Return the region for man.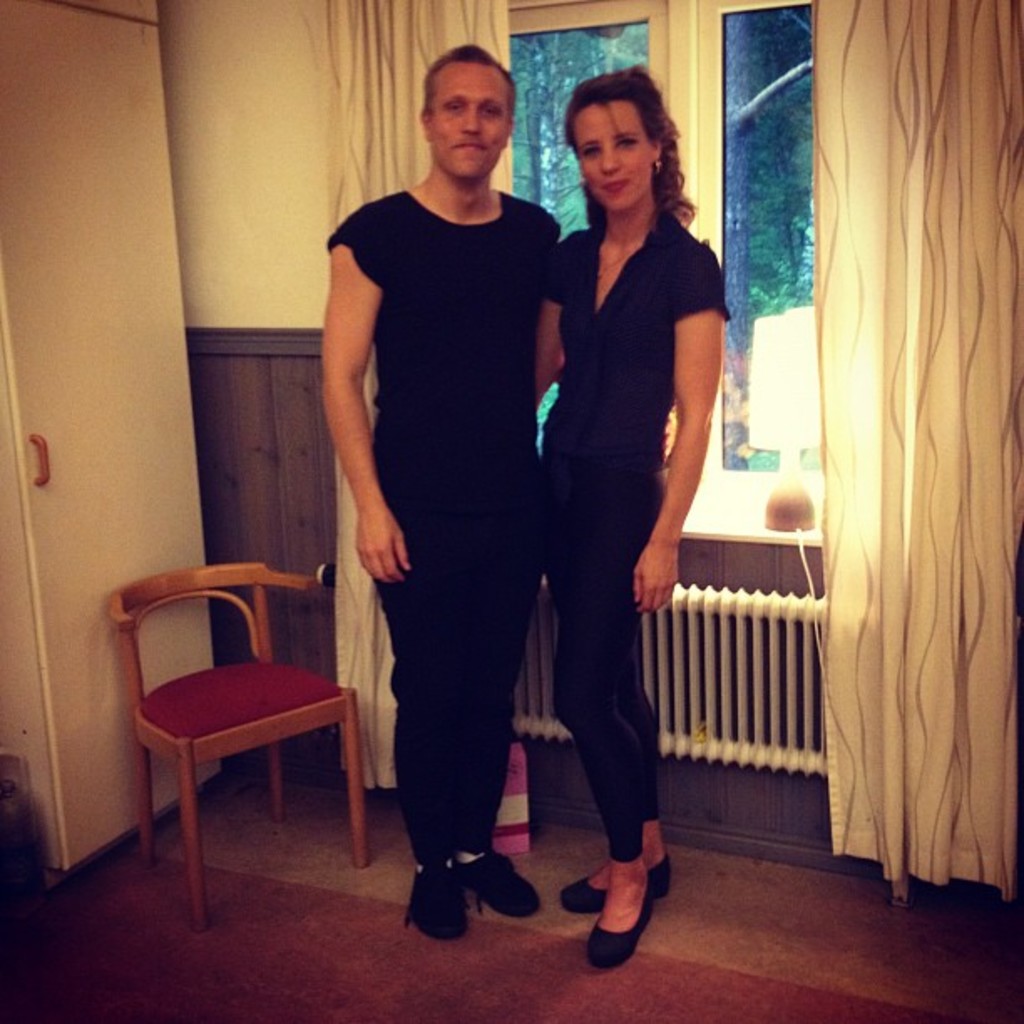
select_region(308, 30, 604, 944).
